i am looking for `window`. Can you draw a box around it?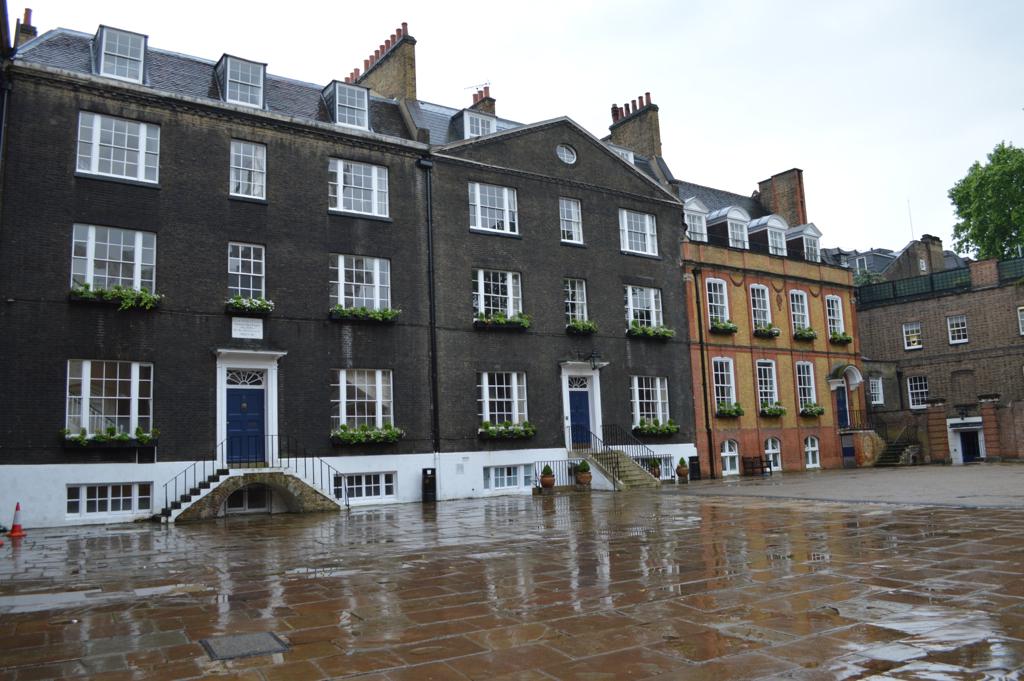
Sure, the bounding box is select_region(783, 292, 813, 336).
